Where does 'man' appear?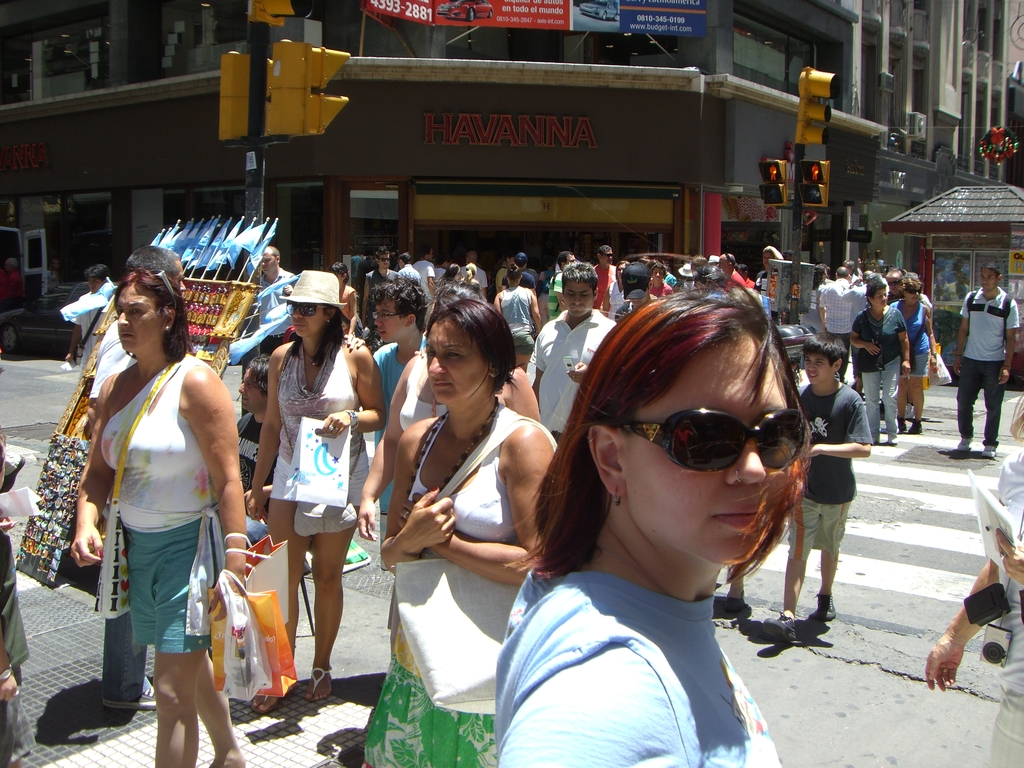
Appears at pyautogui.locateOnScreen(399, 251, 421, 289).
